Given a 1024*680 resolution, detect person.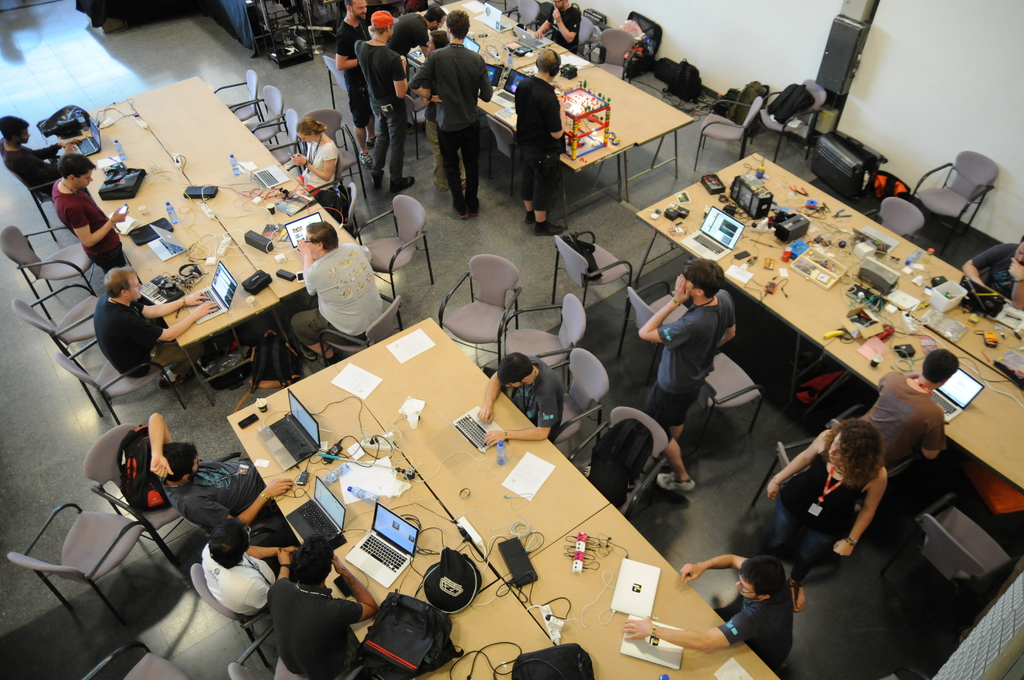
box=[147, 412, 295, 529].
